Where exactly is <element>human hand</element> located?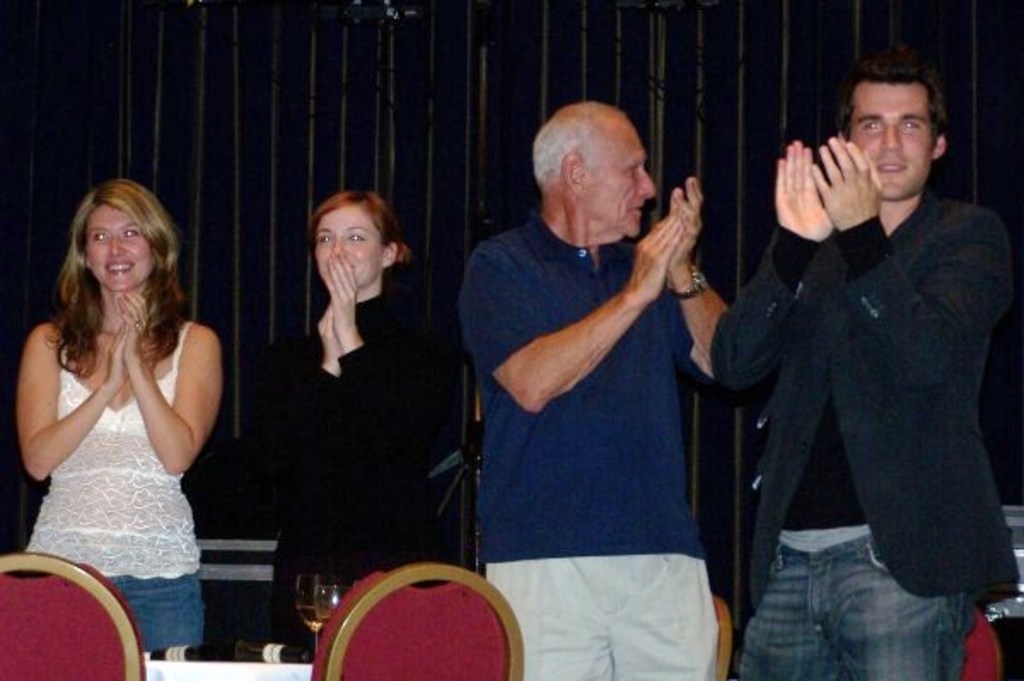
Its bounding box is l=625, t=212, r=686, b=307.
